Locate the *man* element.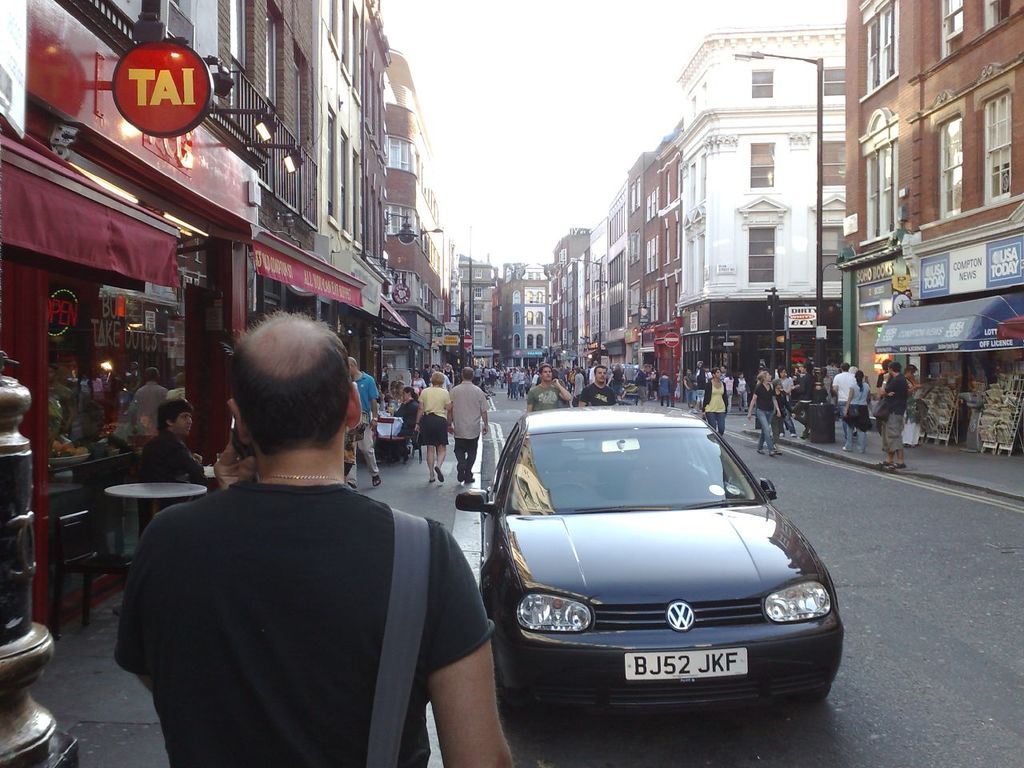
Element bbox: (505, 366, 512, 396).
